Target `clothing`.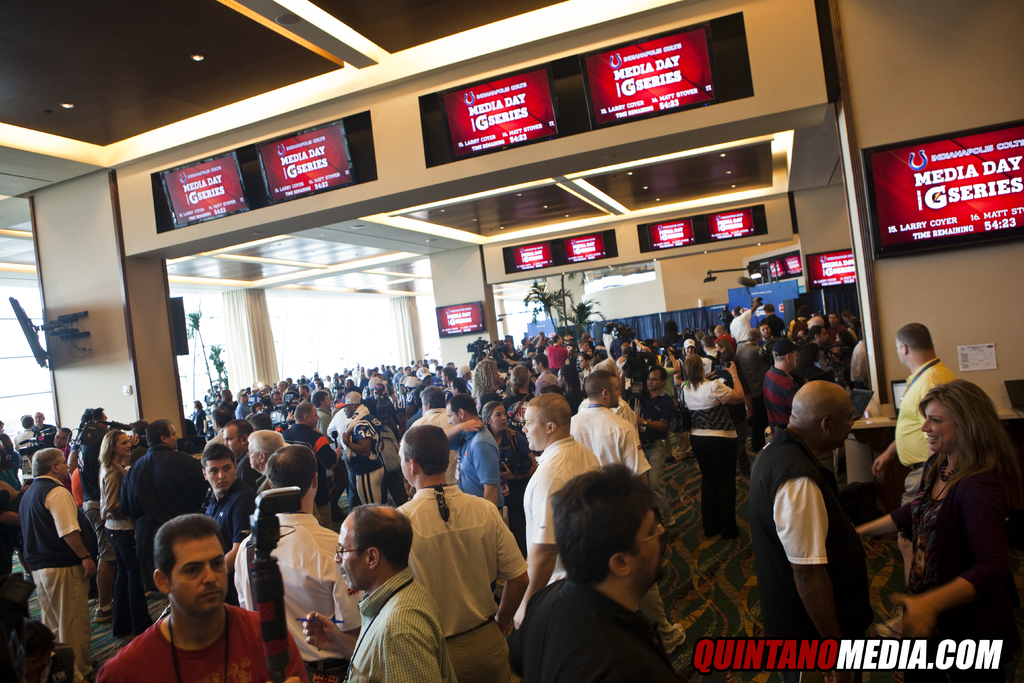
Target region: Rect(340, 448, 399, 510).
